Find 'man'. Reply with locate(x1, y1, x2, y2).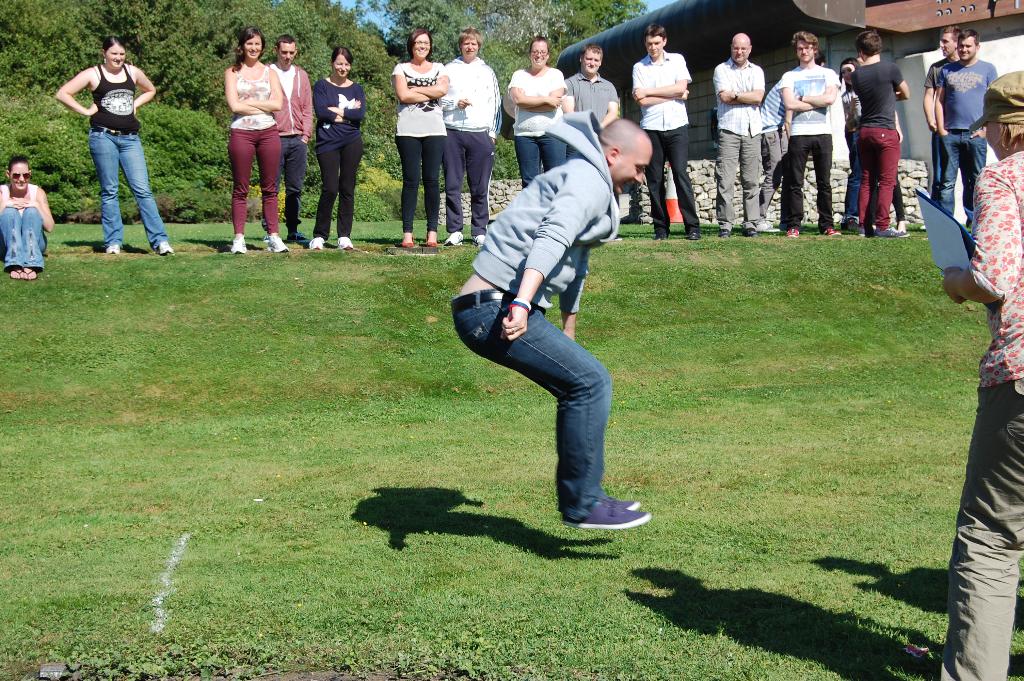
locate(918, 26, 959, 238).
